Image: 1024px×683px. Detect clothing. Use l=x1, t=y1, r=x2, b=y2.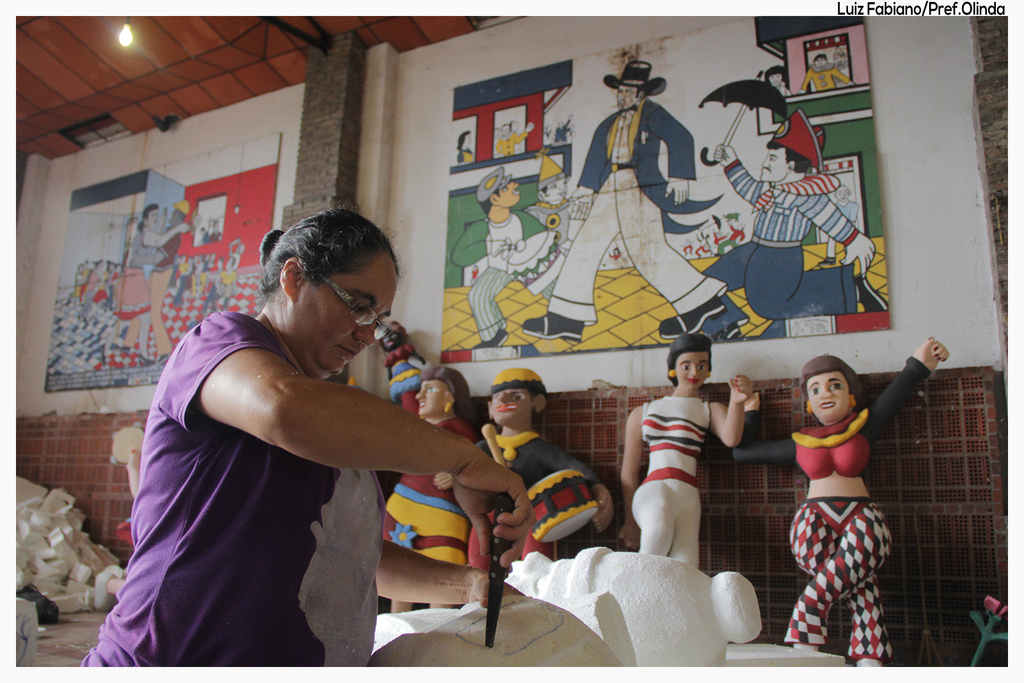
l=781, t=81, r=792, b=94.
